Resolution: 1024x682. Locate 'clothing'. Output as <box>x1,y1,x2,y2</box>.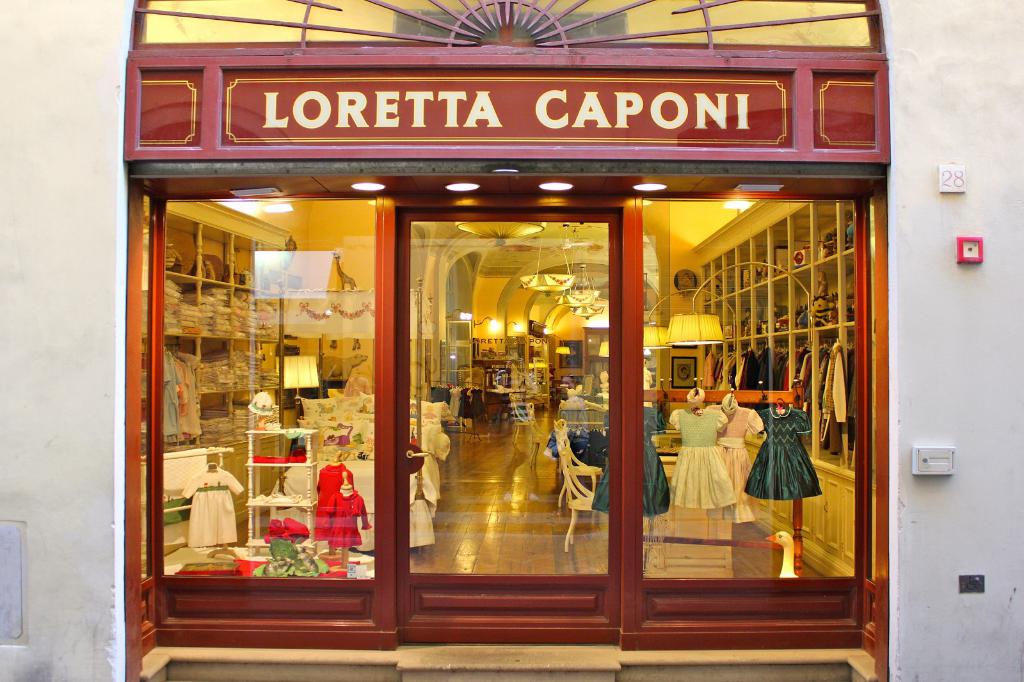
<box>774,349,789,390</box>.
